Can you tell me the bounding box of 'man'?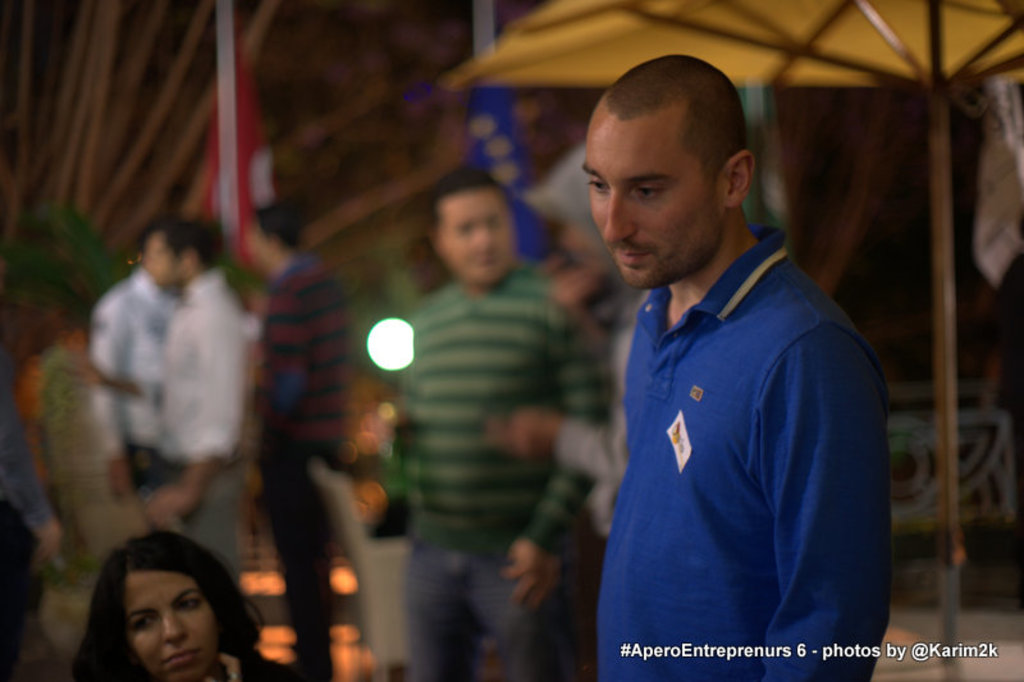
(left=83, top=224, right=183, bottom=544).
